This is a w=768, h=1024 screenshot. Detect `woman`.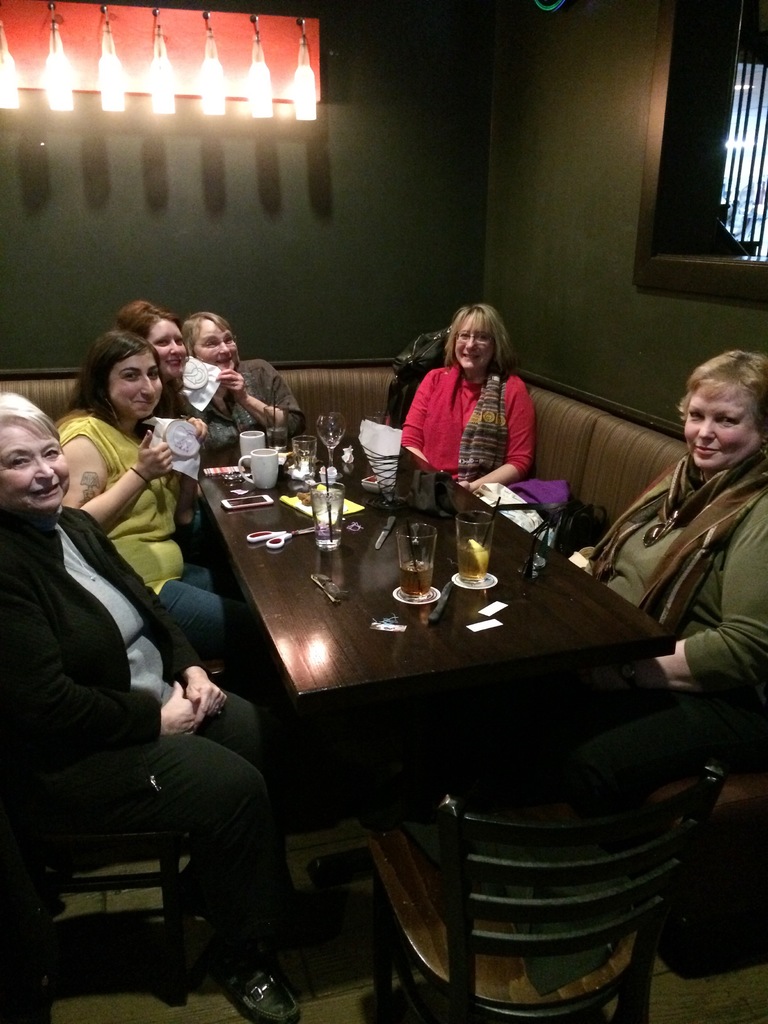
[184,308,303,442].
